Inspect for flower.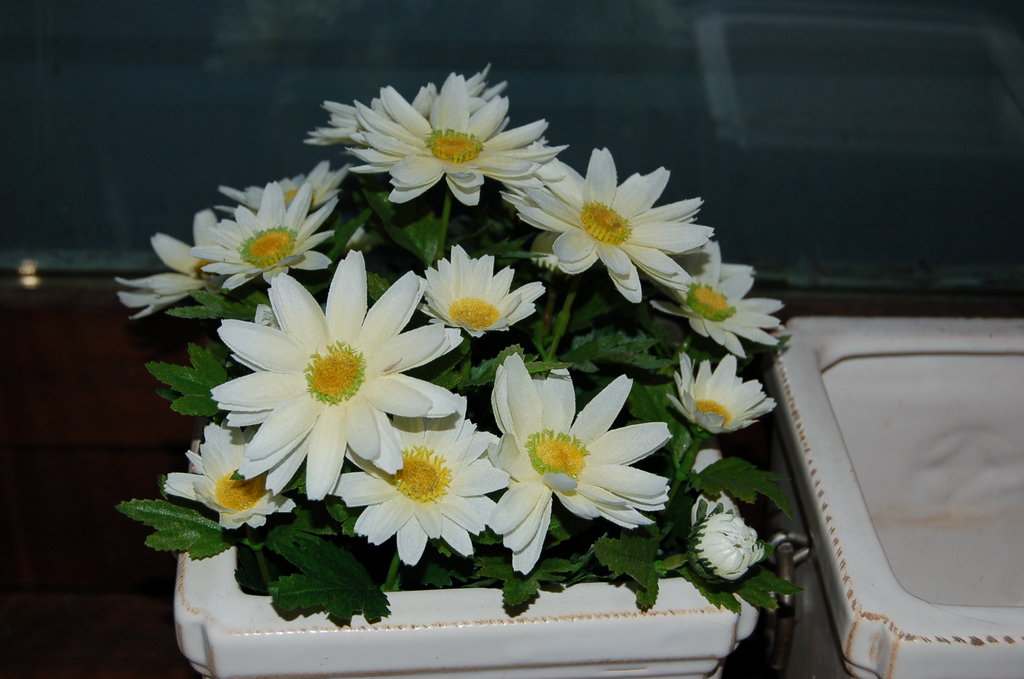
Inspection: 692 447 726 472.
